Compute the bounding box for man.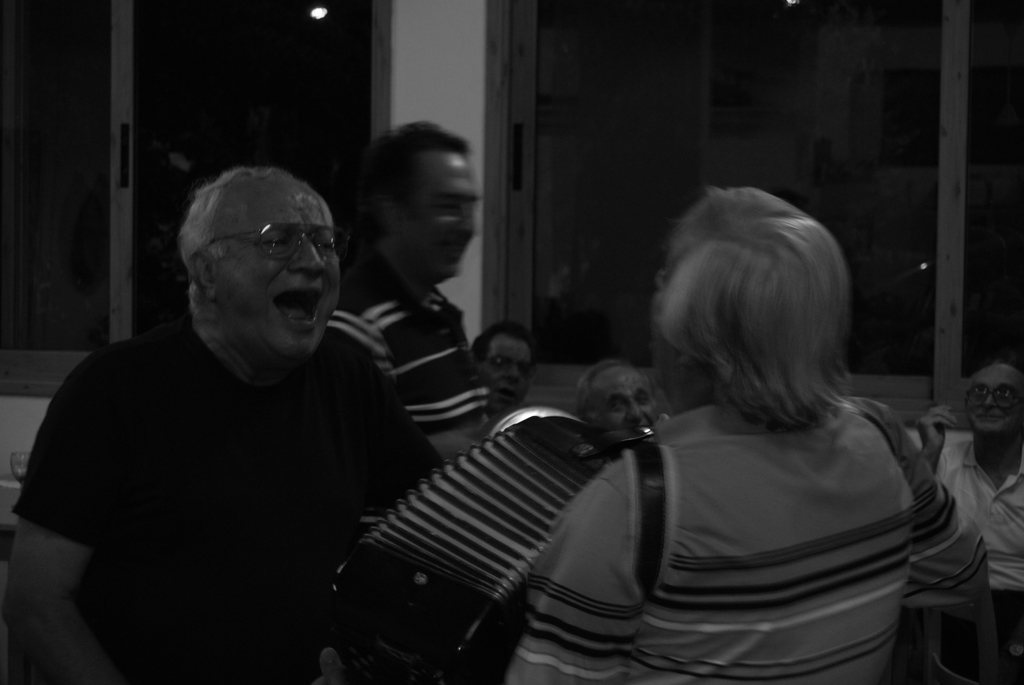
467/330/539/421.
